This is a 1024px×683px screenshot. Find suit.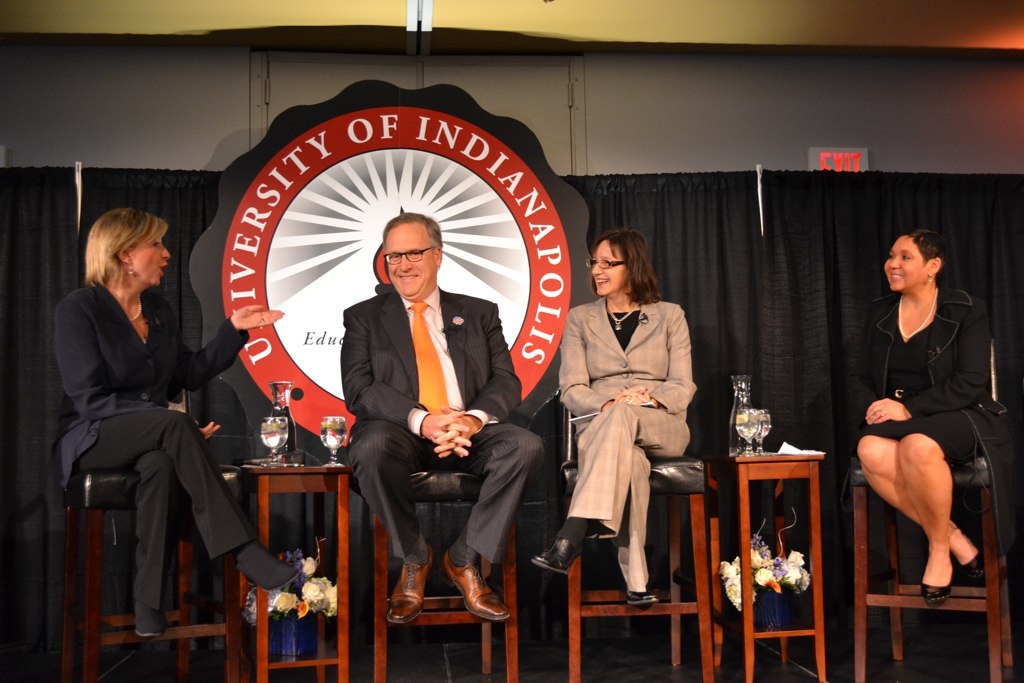
Bounding box: bbox=[340, 291, 549, 568].
